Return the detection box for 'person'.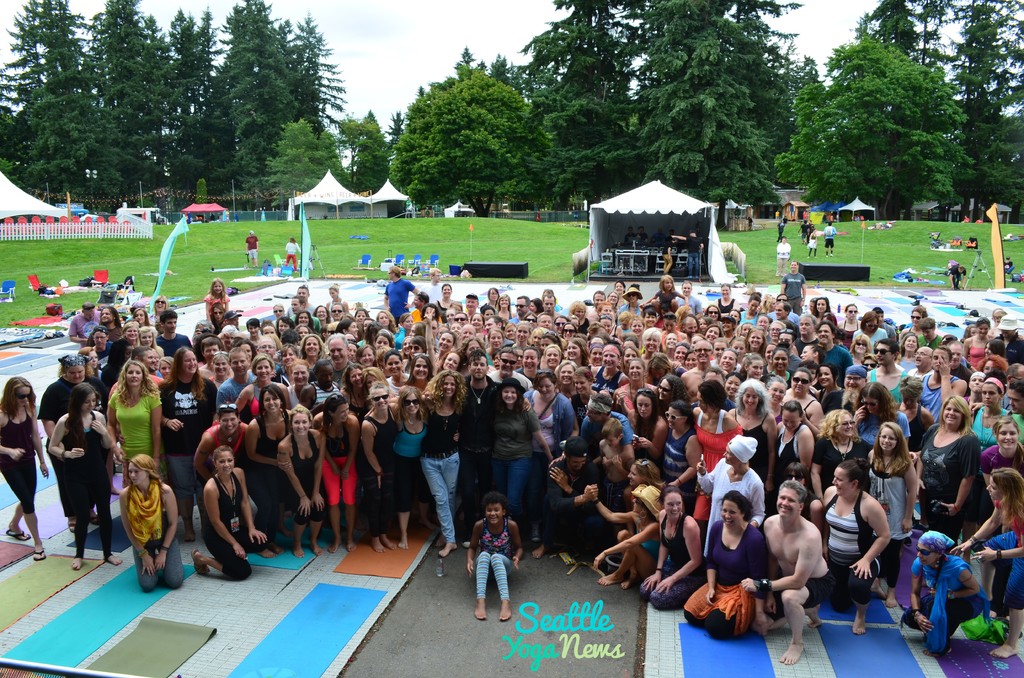
select_region(805, 230, 815, 250).
